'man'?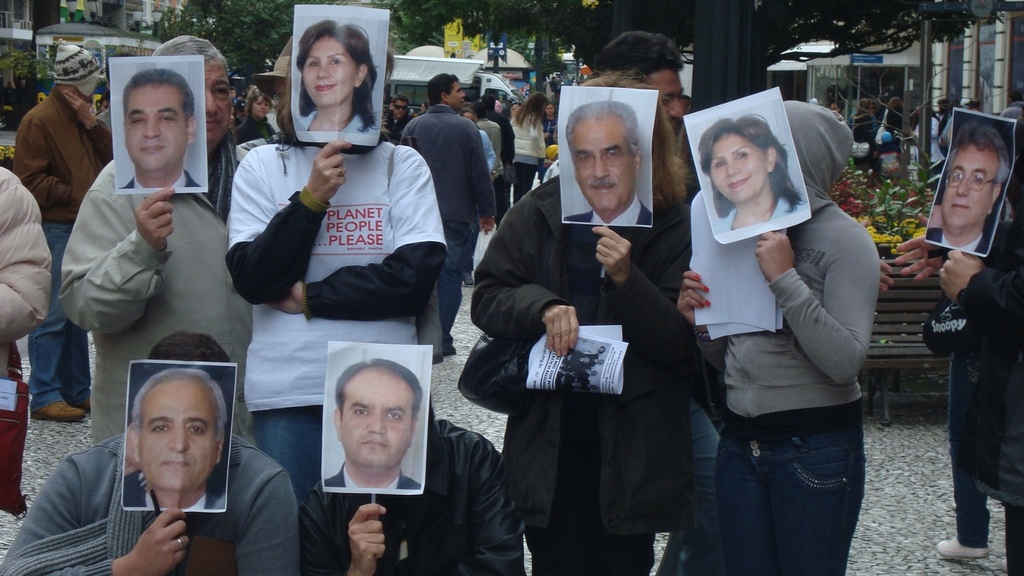
left=560, top=98, right=656, bottom=227
